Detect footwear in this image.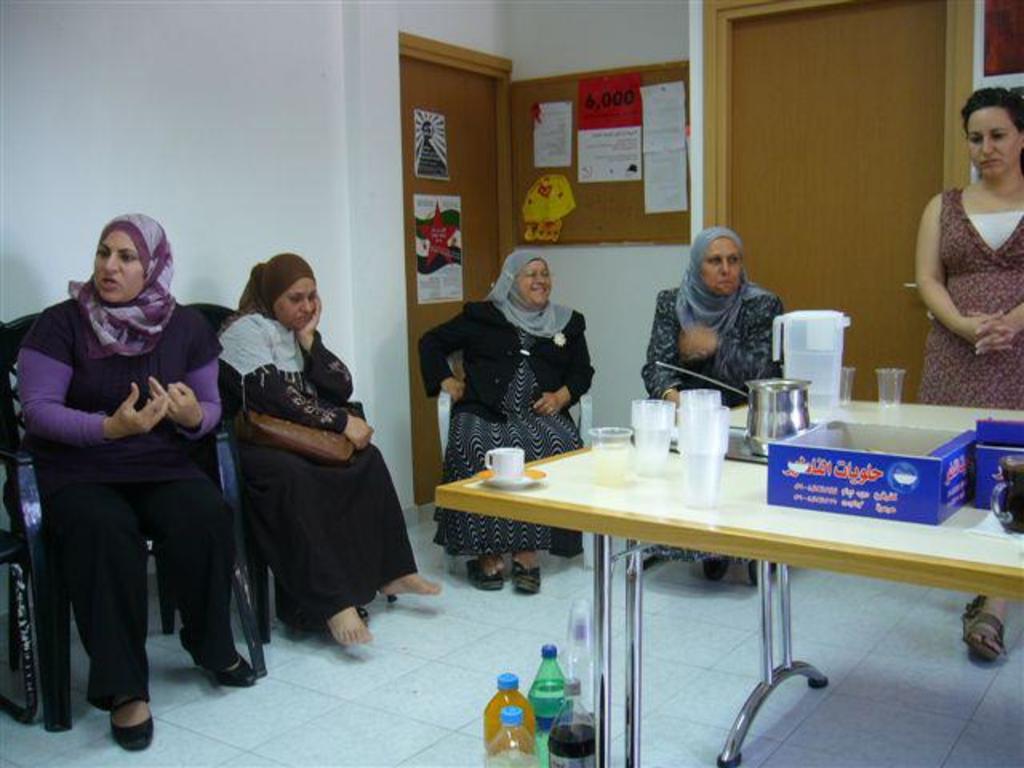
Detection: x1=102, y1=696, x2=160, y2=765.
